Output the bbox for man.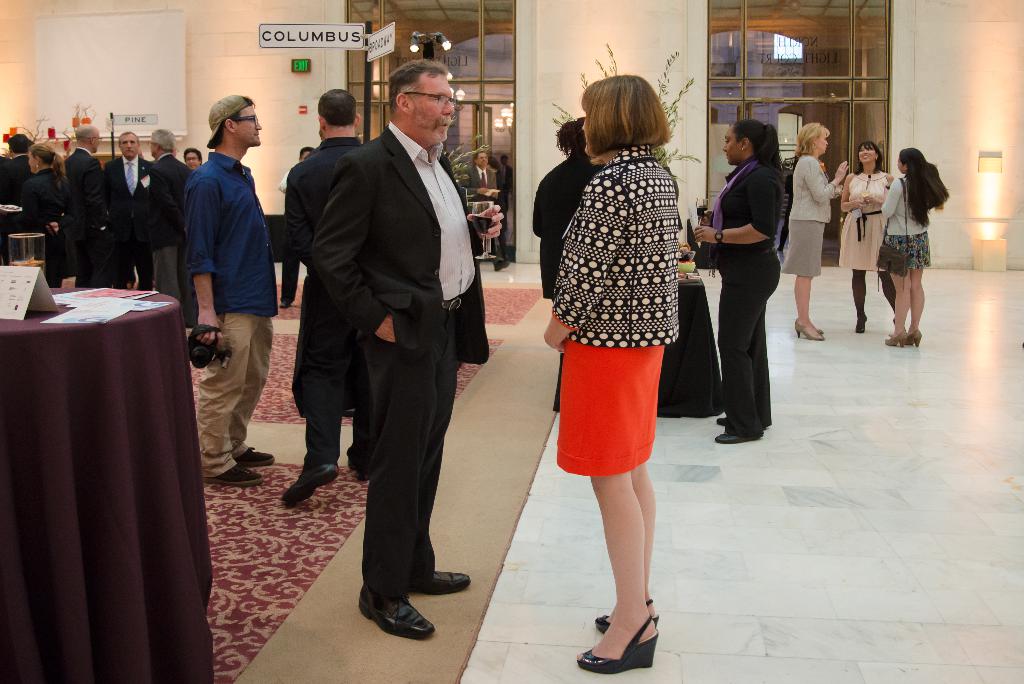
184/145/205/172.
